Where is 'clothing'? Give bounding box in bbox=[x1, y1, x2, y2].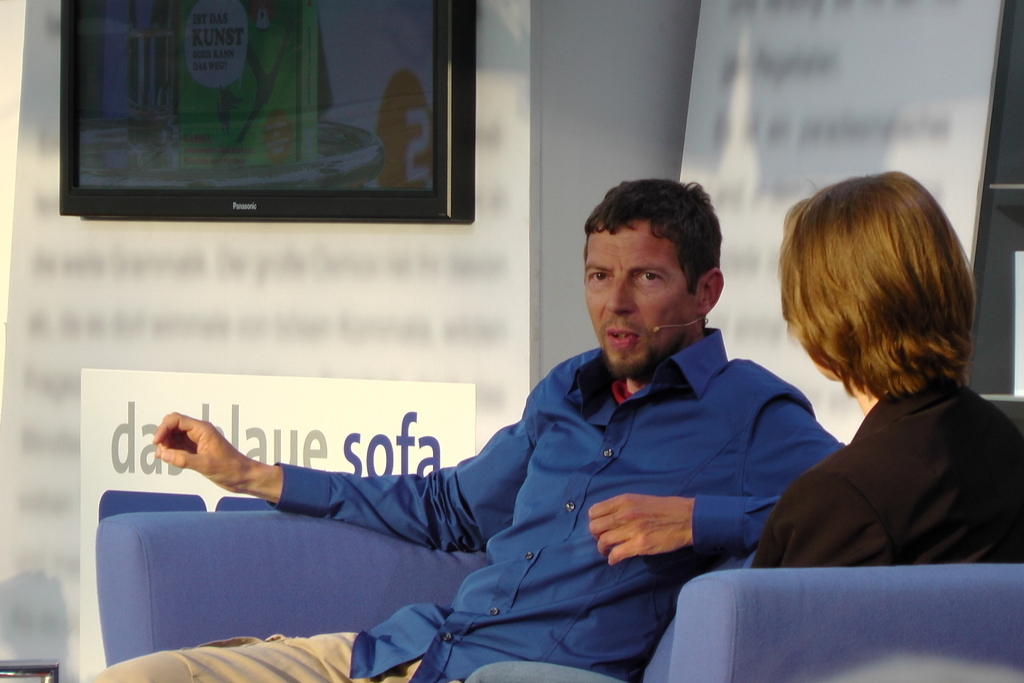
bbox=[753, 373, 1023, 569].
